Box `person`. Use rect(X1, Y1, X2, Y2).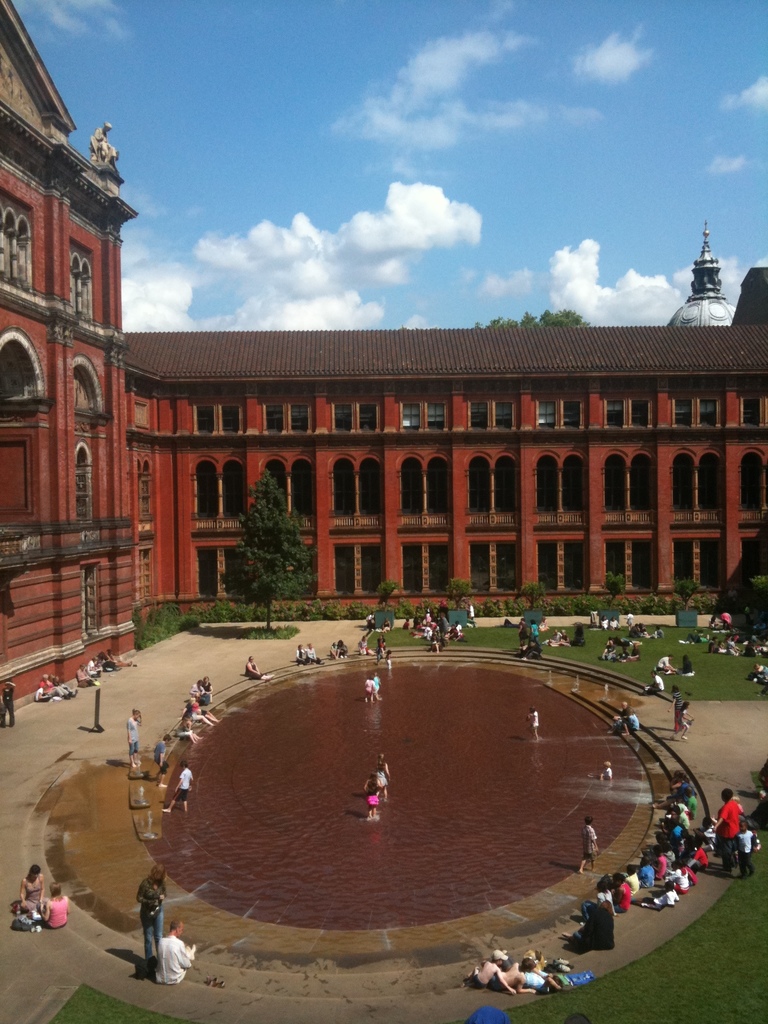
rect(156, 919, 200, 982).
